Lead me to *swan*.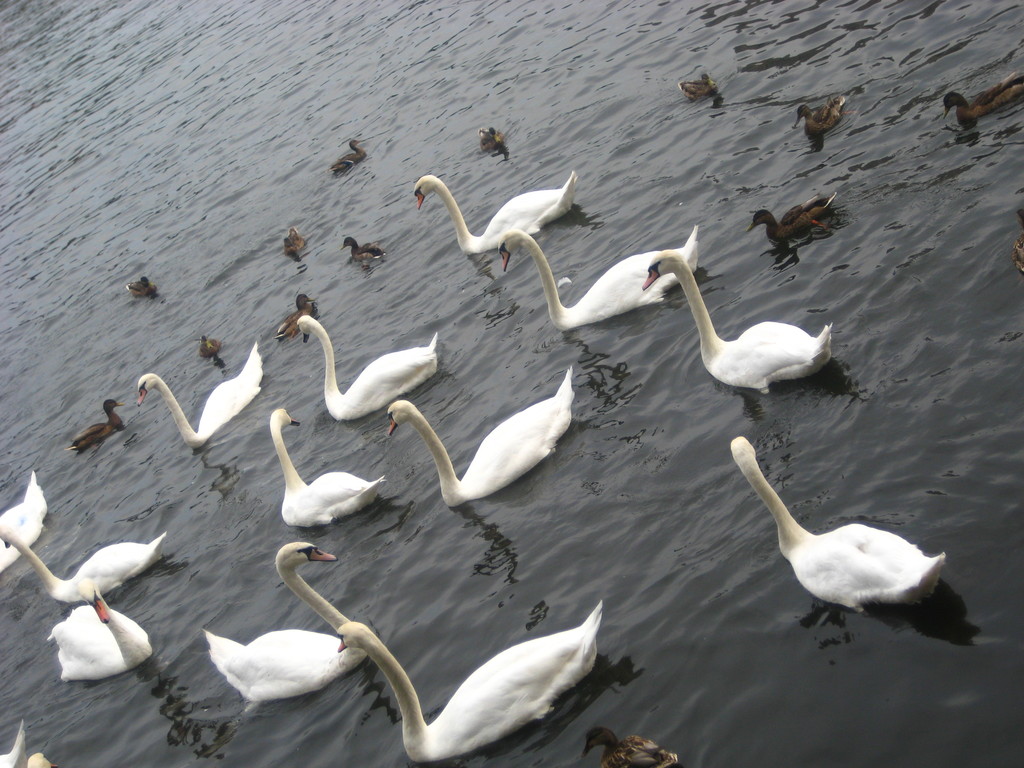
Lead to [left=384, top=365, right=572, bottom=508].
